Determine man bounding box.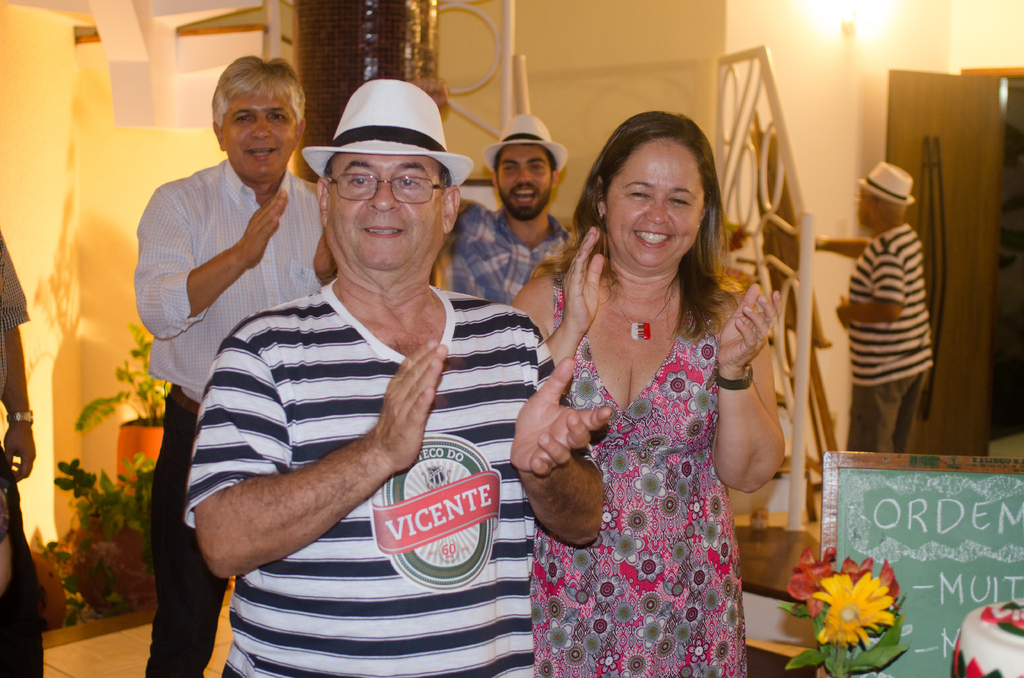
Determined: bbox=(812, 163, 937, 482).
